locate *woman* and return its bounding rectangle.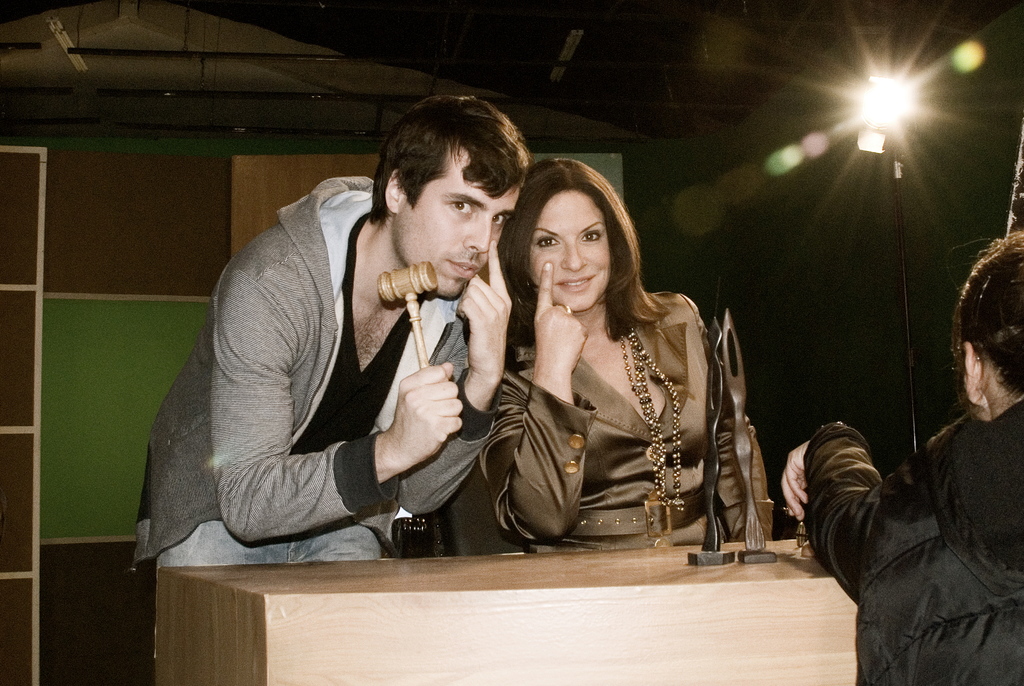
l=775, t=230, r=1023, b=685.
